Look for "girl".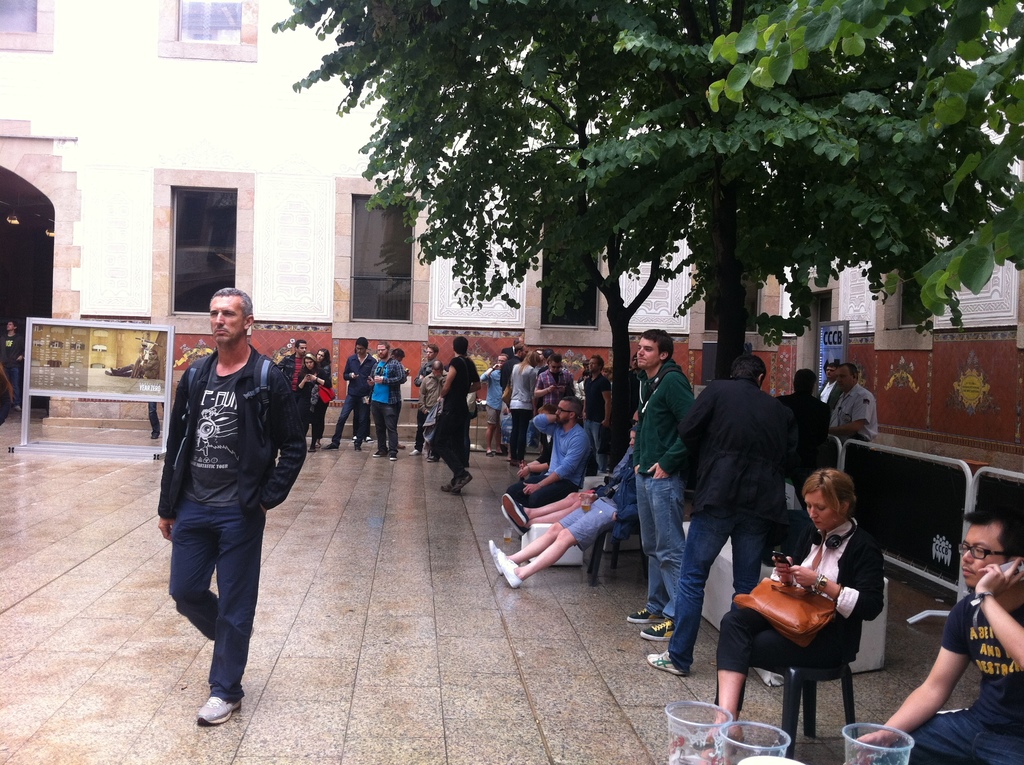
Found: BBox(293, 351, 330, 452).
